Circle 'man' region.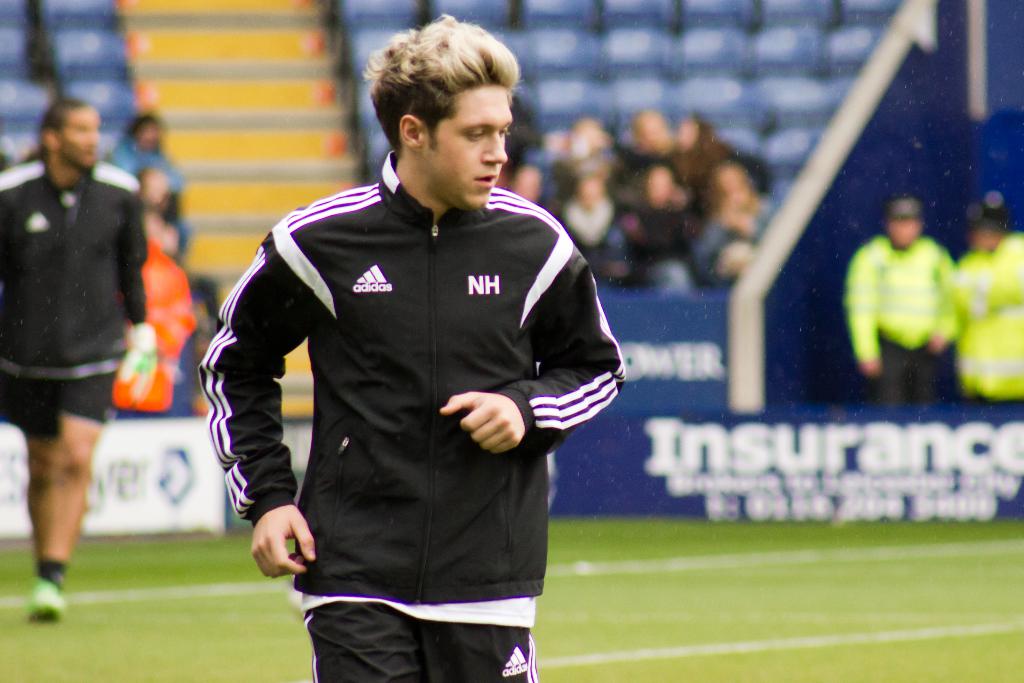
Region: box=[847, 193, 963, 407].
